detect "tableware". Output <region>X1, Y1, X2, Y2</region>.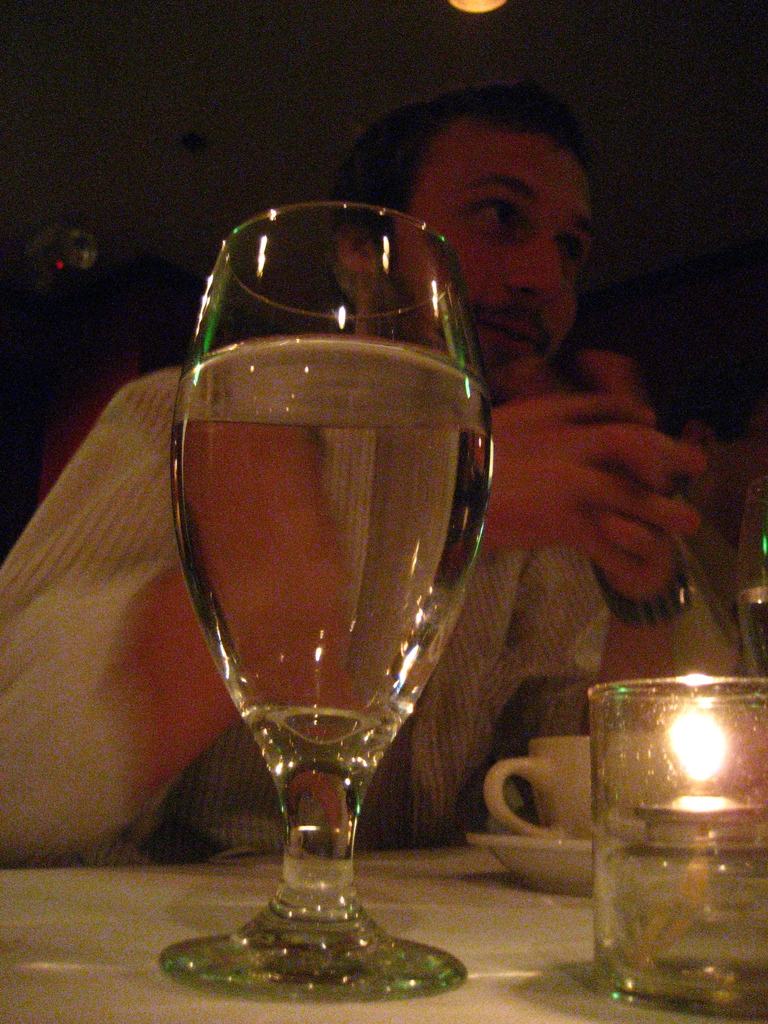
<region>158, 200, 499, 1002</region>.
